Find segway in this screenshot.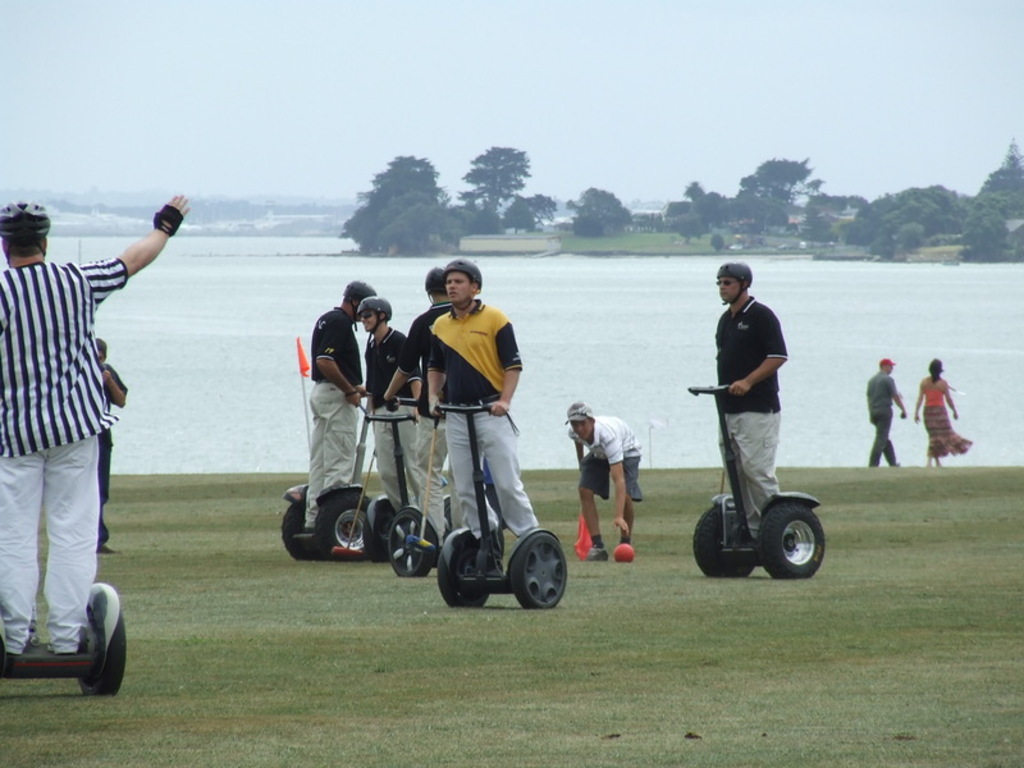
The bounding box for segway is {"x1": 687, "y1": 383, "x2": 831, "y2": 571}.
